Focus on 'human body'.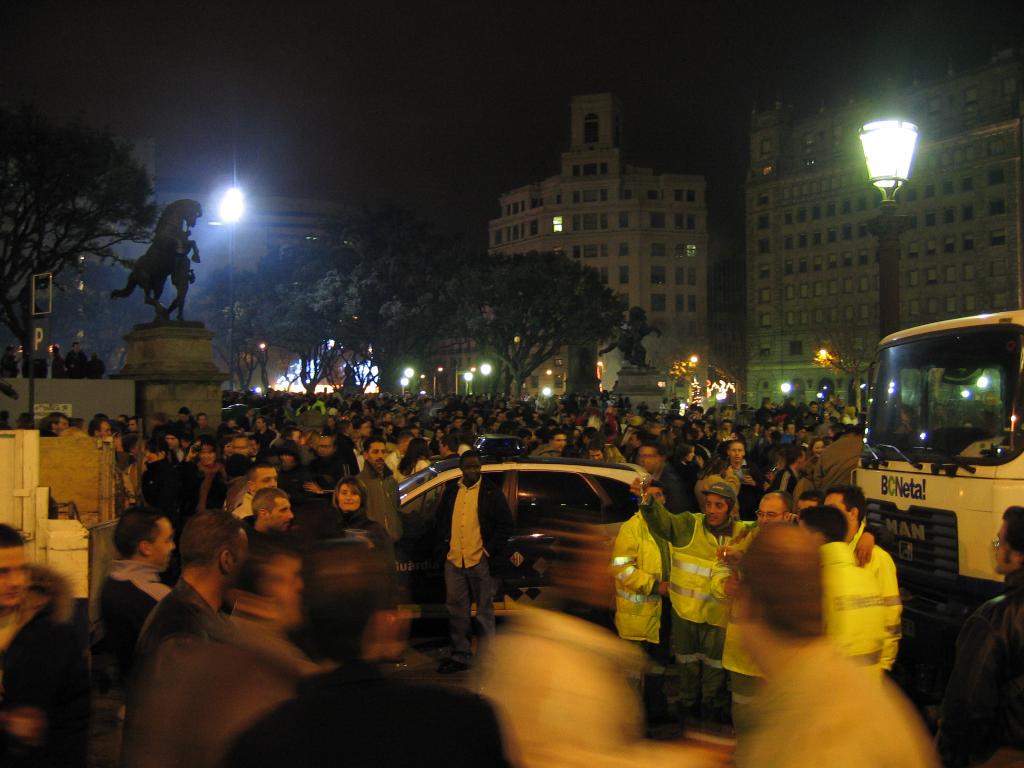
Focused at (left=819, top=397, right=840, bottom=417).
